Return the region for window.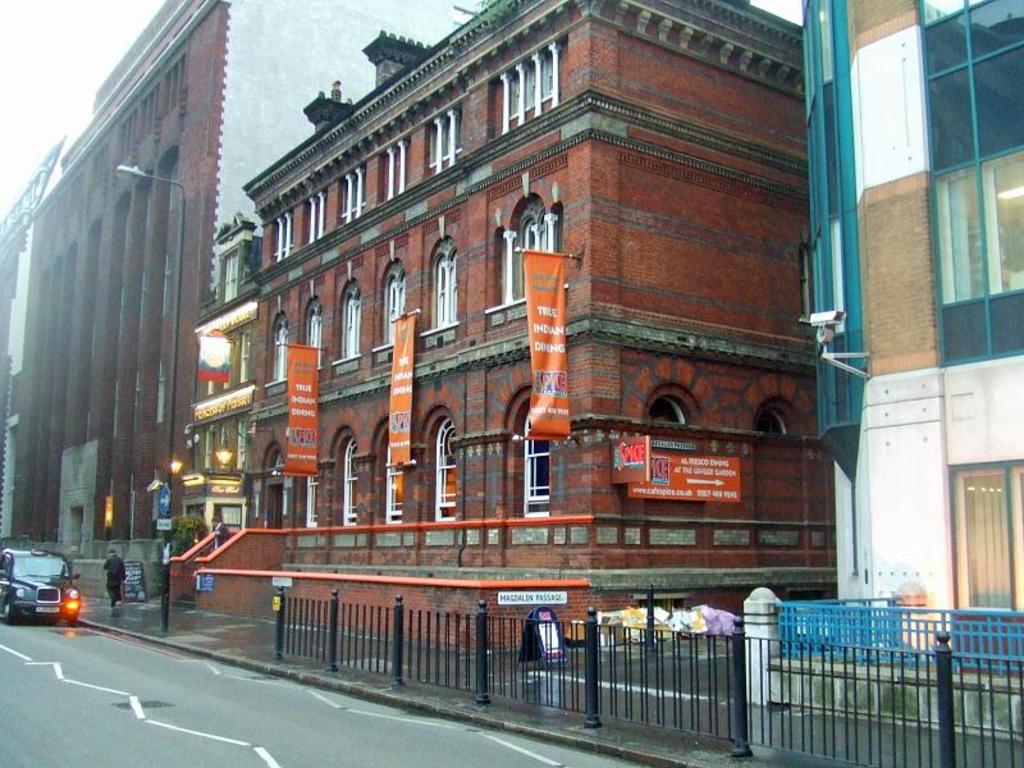
BBox(372, 416, 408, 524).
